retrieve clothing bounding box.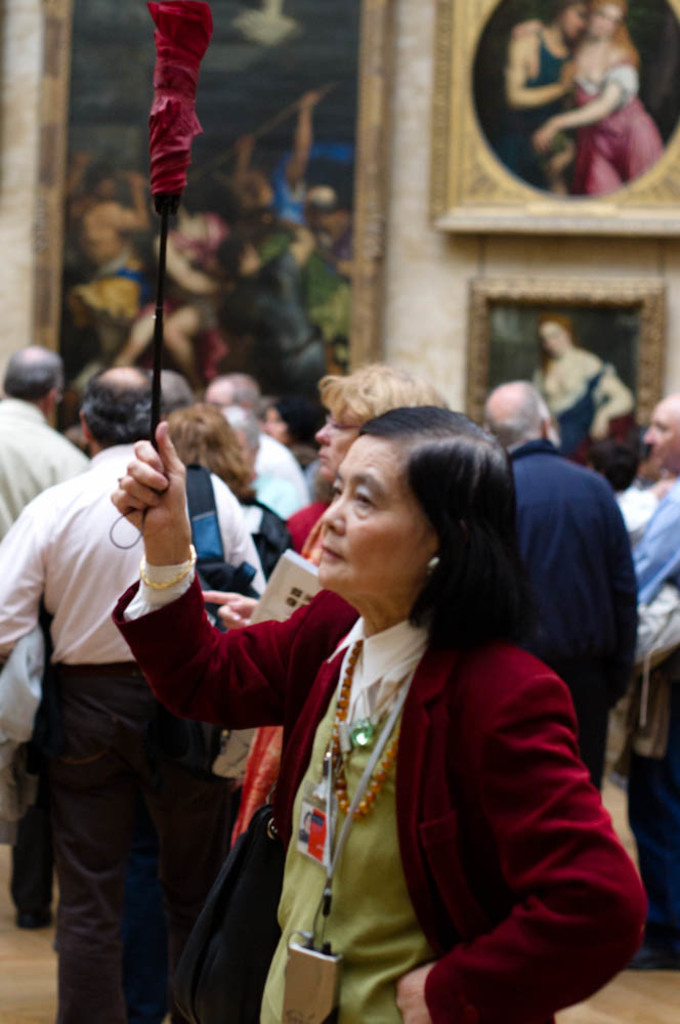
Bounding box: l=507, t=430, r=642, b=800.
